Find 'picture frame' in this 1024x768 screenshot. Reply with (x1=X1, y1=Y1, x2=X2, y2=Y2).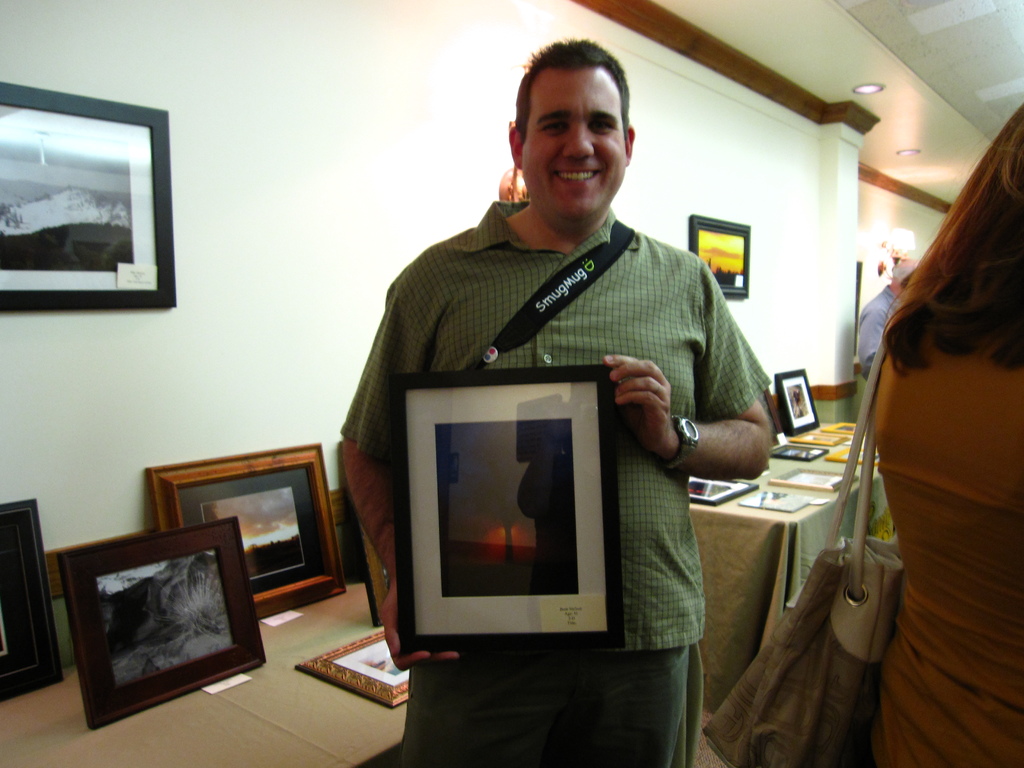
(x1=784, y1=429, x2=846, y2=445).
